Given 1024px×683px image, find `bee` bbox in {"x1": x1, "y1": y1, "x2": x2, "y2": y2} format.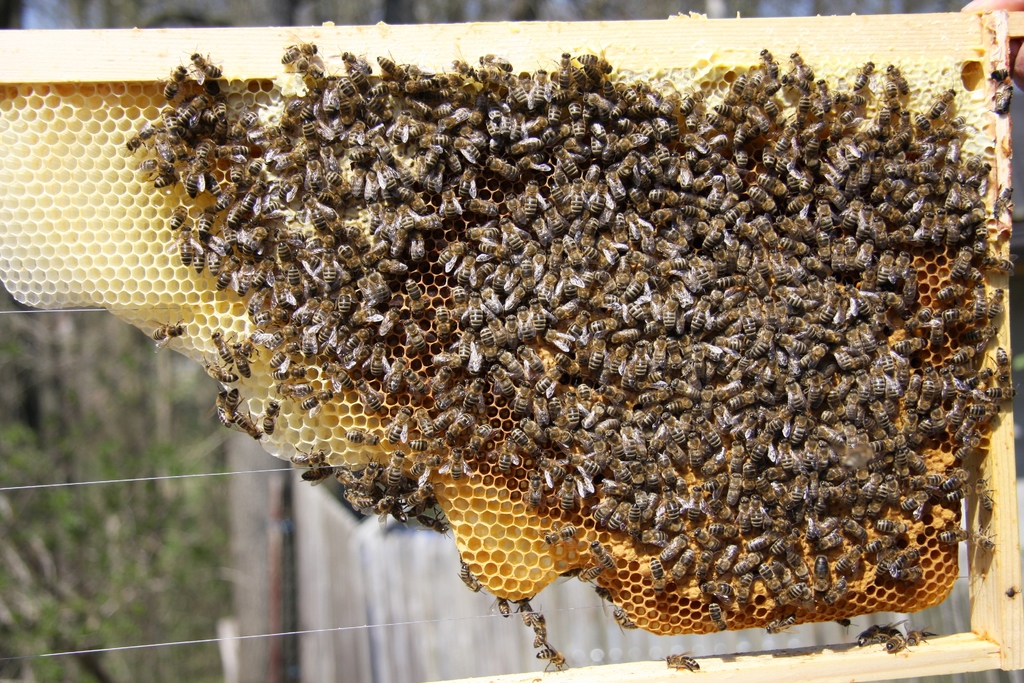
{"x1": 225, "y1": 112, "x2": 258, "y2": 144}.
